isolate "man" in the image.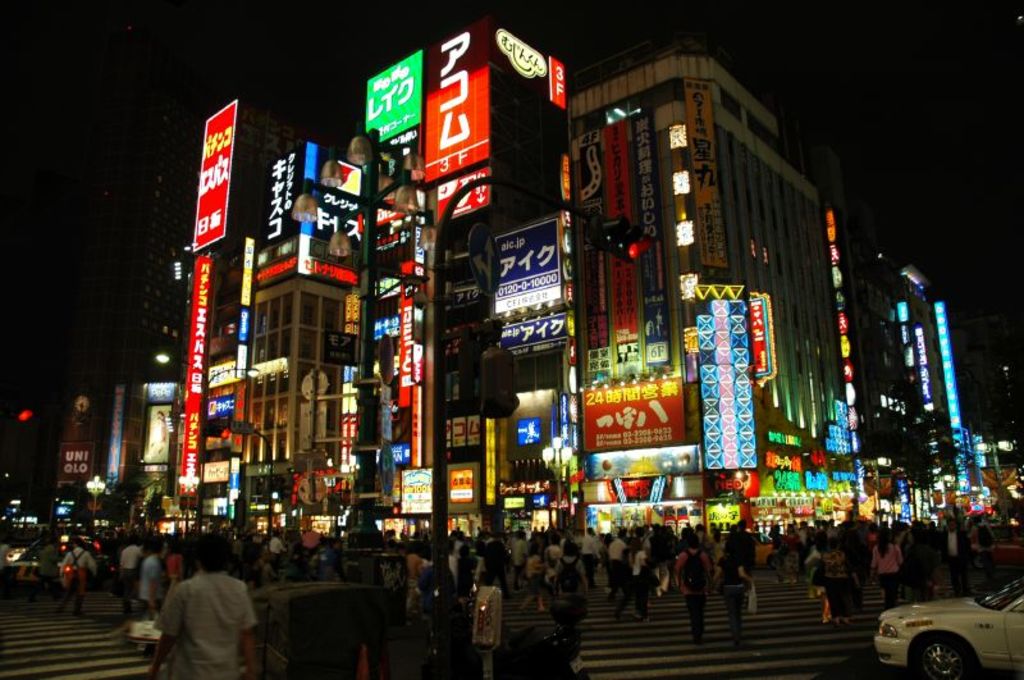
Isolated region: rect(735, 520, 756, 583).
